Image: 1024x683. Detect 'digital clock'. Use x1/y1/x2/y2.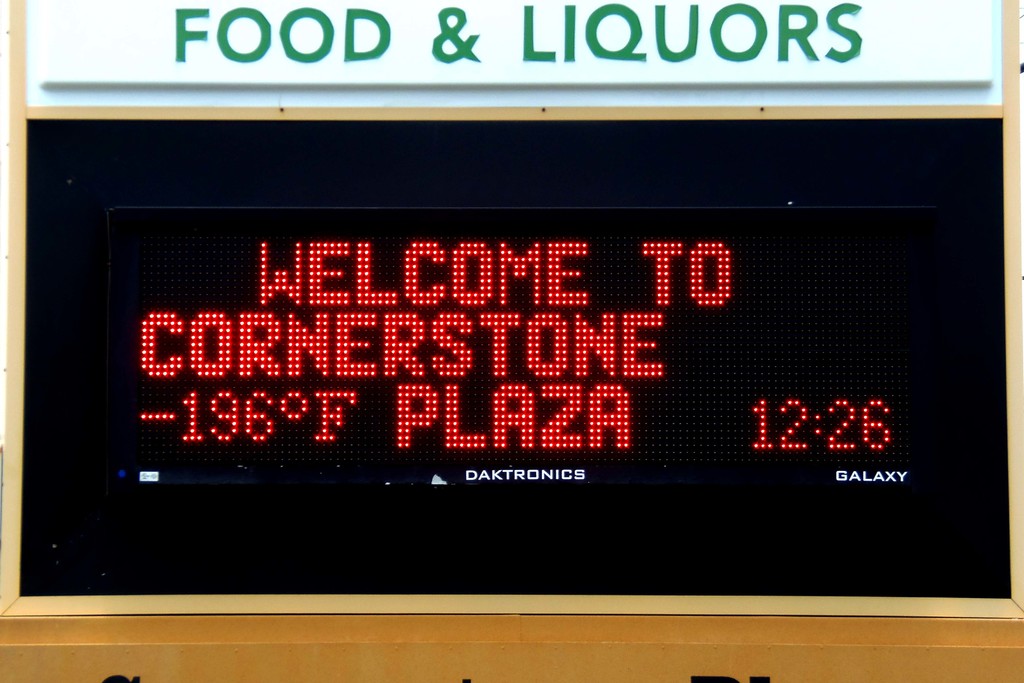
747/390/898/454.
